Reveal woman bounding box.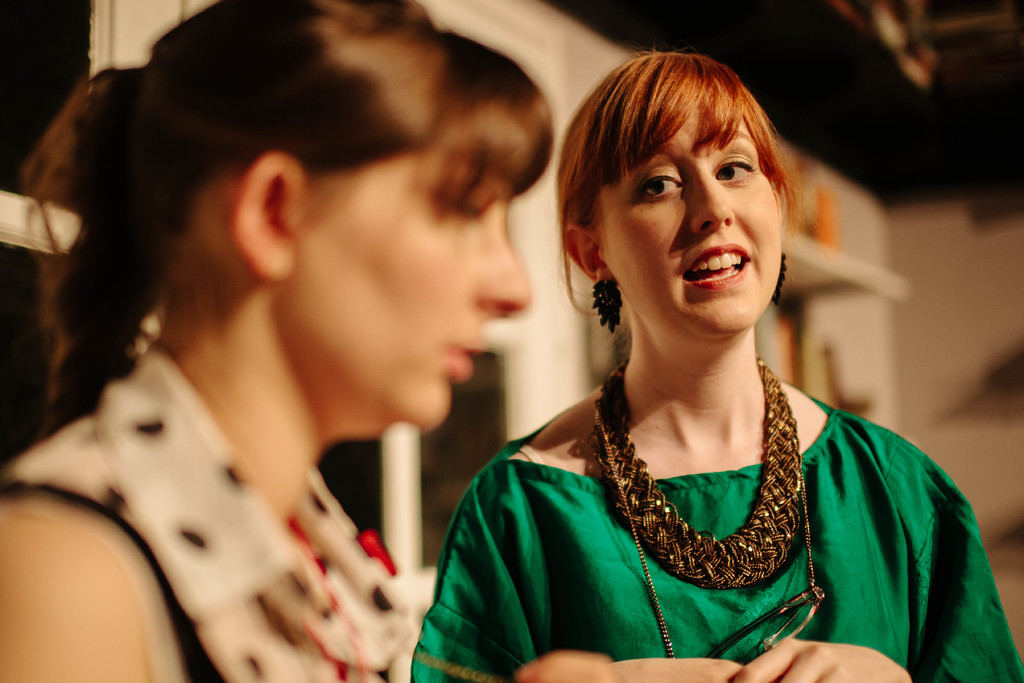
Revealed: 424/43/976/665.
